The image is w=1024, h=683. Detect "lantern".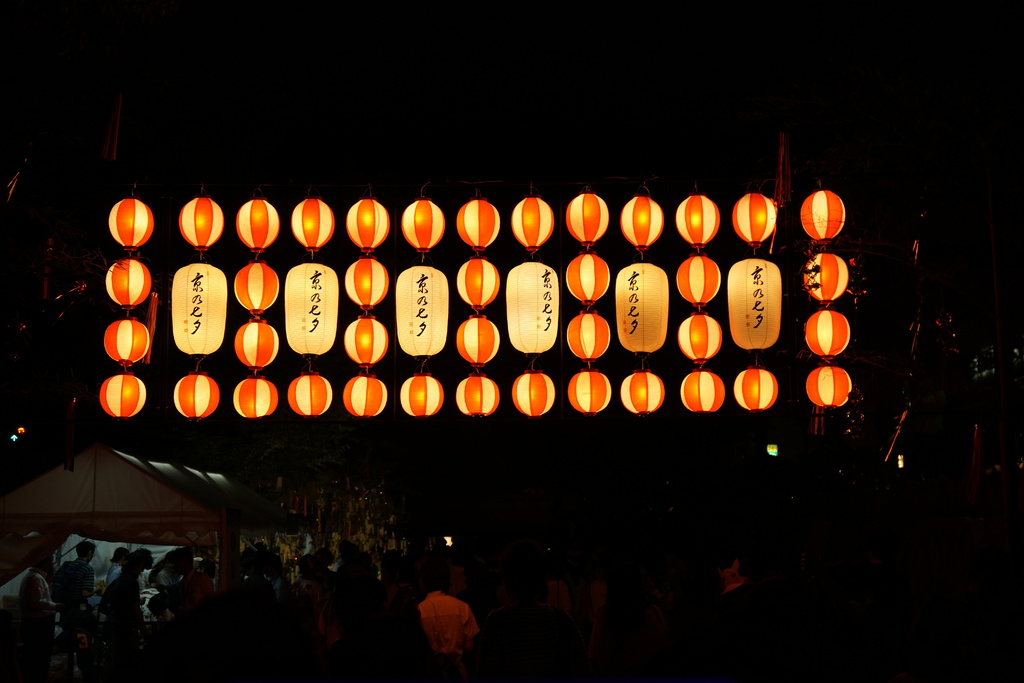
Detection: <box>102,260,151,311</box>.
